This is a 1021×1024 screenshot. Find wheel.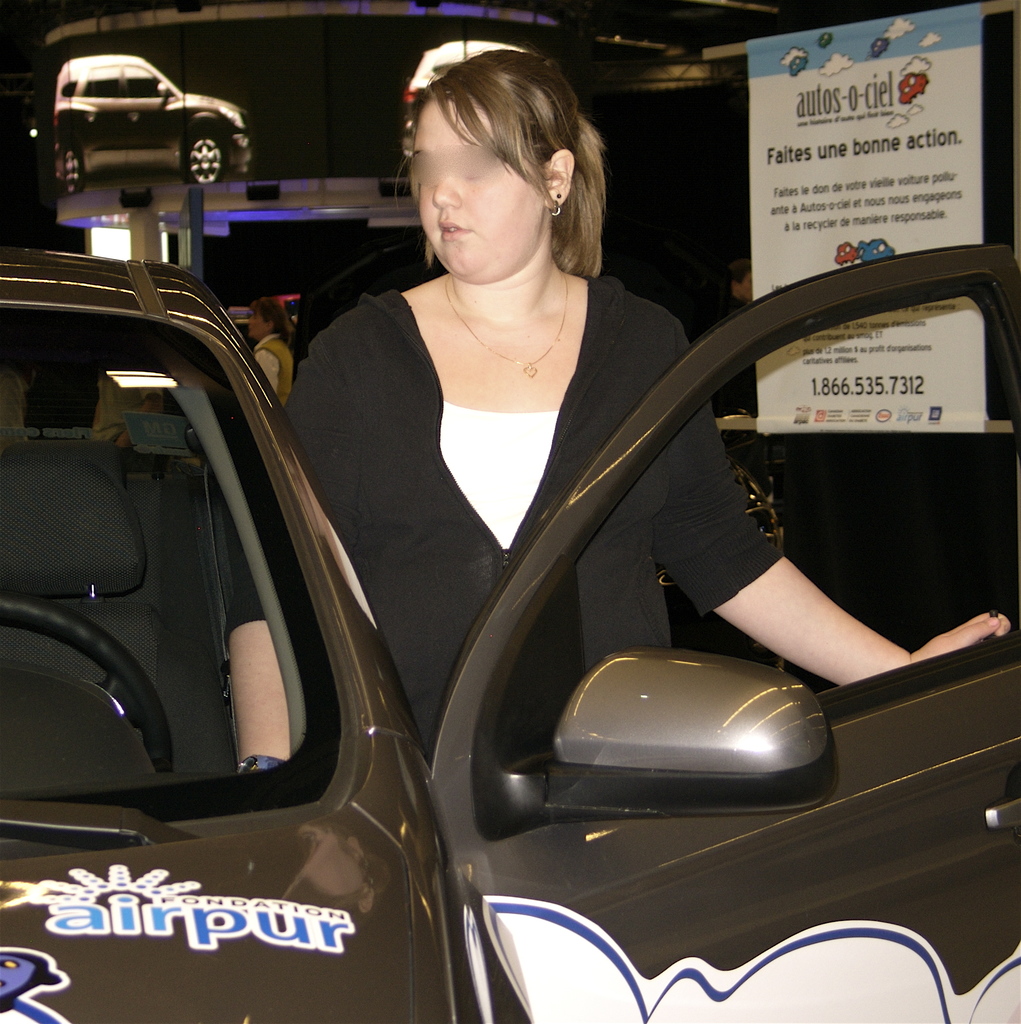
Bounding box: bbox=(62, 151, 86, 191).
